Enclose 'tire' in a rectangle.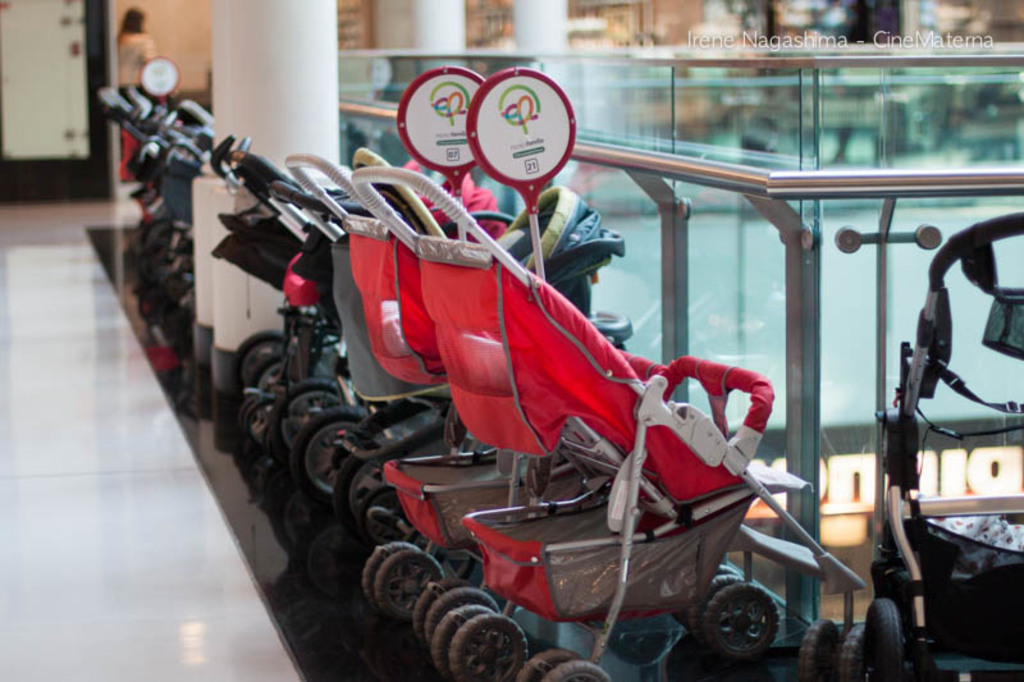
(332,443,387,518).
